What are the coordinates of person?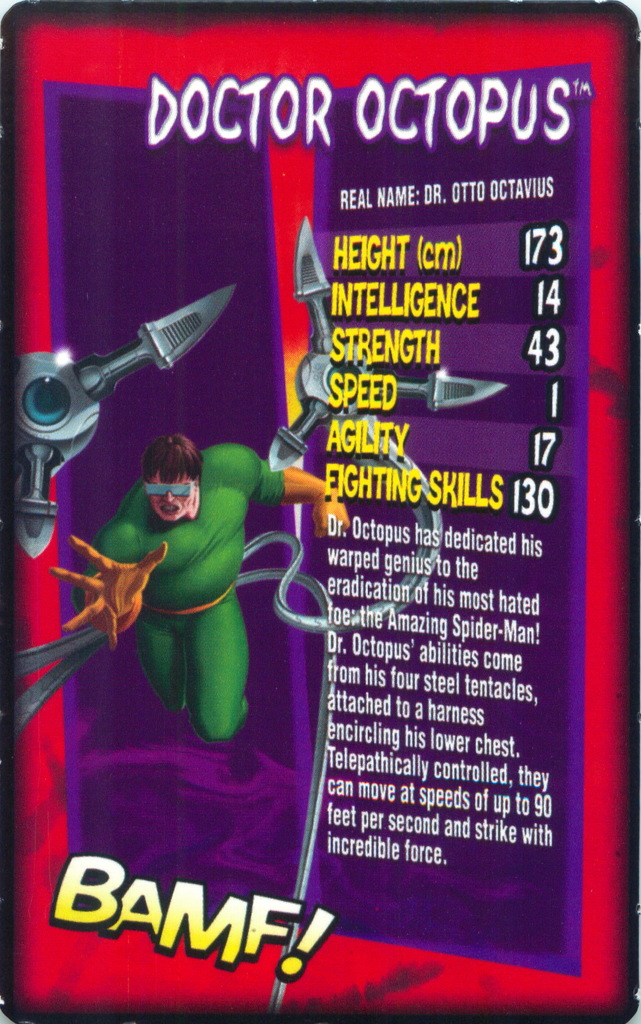
<region>72, 406, 314, 800</region>.
